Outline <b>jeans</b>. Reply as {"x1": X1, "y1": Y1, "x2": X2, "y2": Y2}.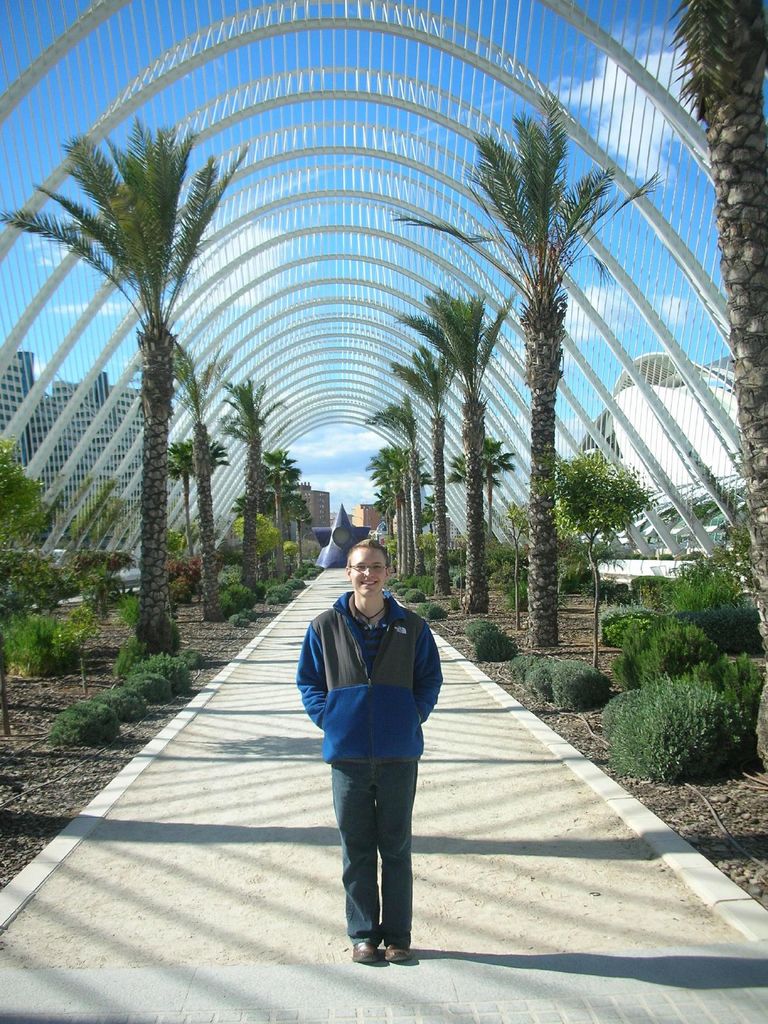
{"x1": 329, "y1": 759, "x2": 417, "y2": 943}.
